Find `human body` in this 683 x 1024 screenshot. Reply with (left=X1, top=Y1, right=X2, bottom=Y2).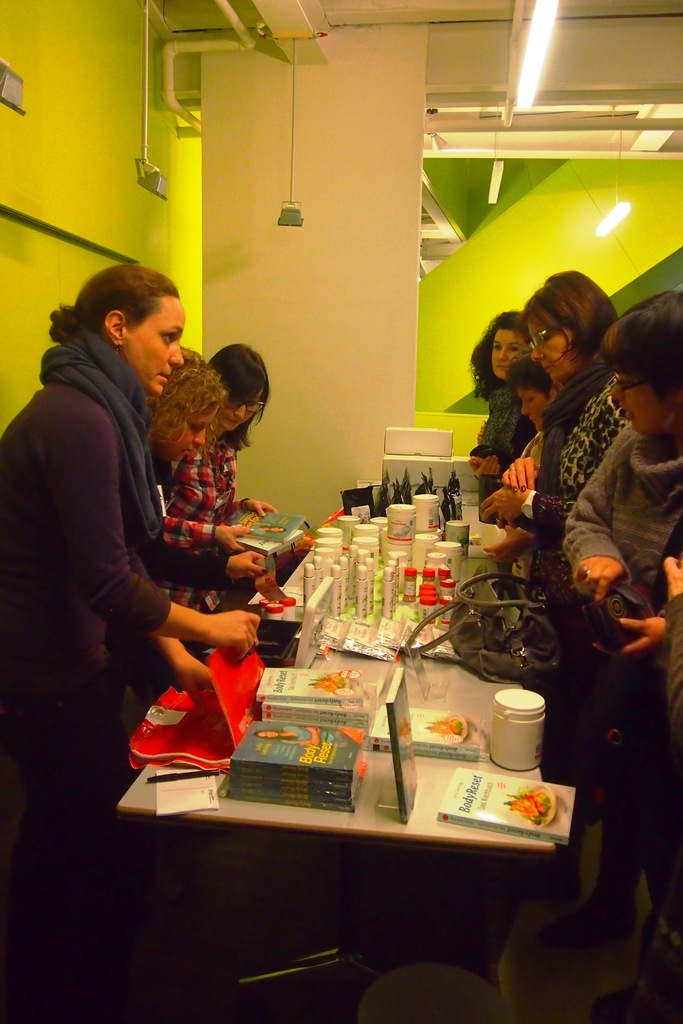
(left=509, top=266, right=641, bottom=581).
